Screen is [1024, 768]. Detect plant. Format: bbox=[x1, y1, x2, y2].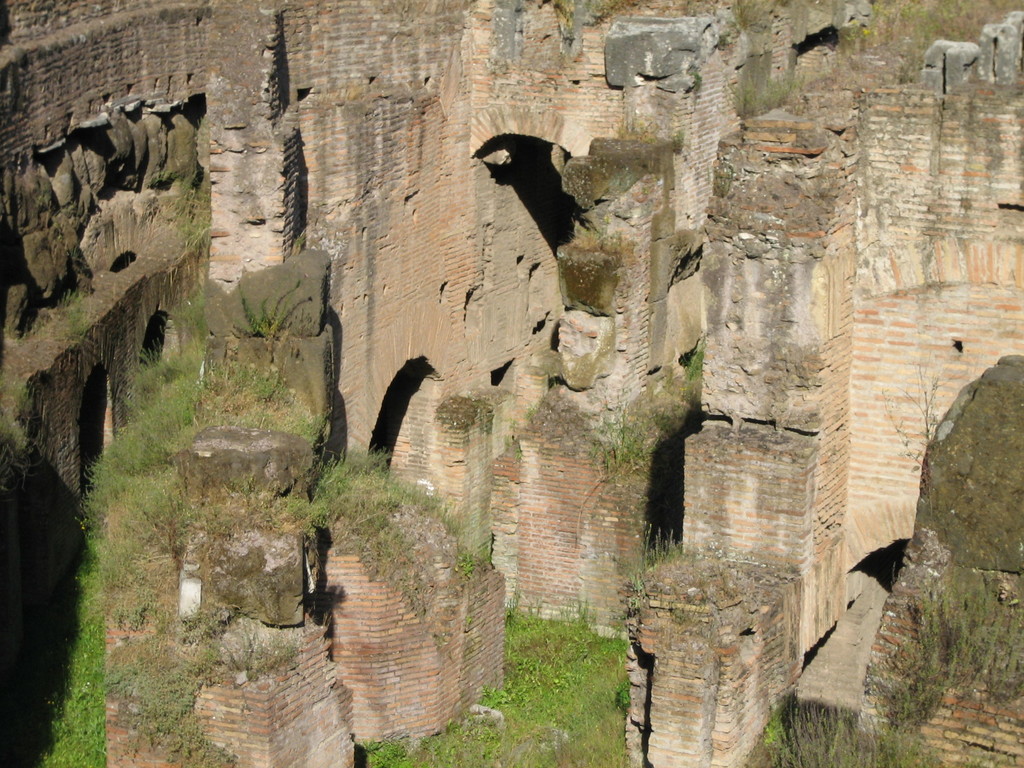
bbox=[300, 436, 479, 593].
